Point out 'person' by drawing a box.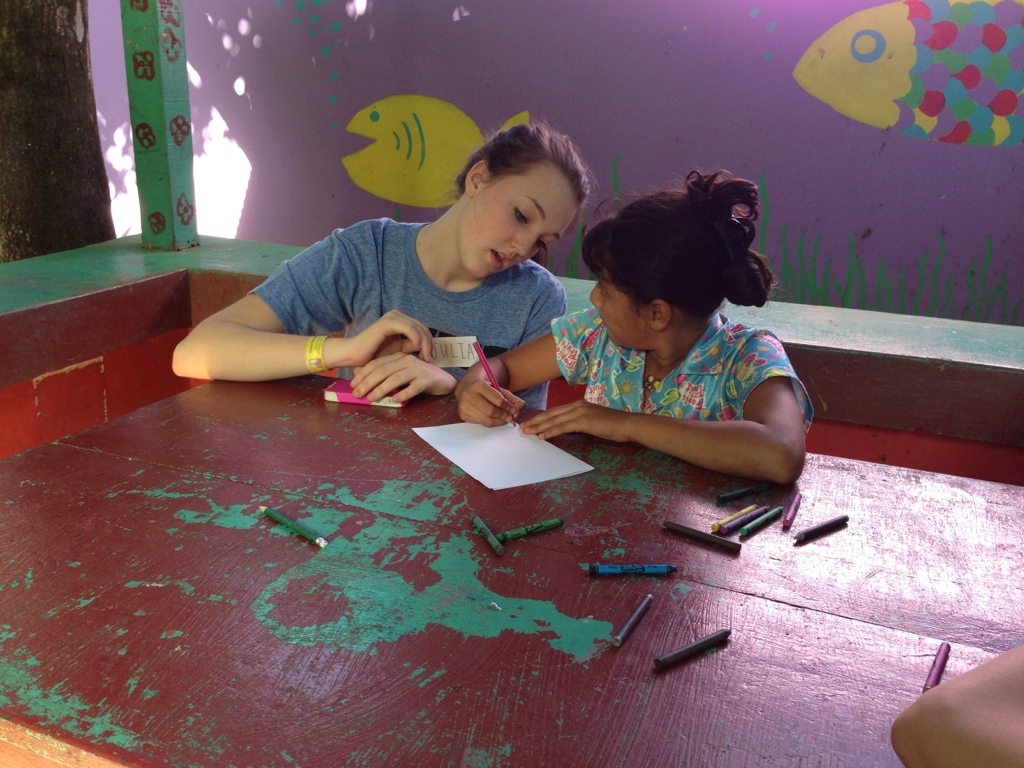
887/642/1023/767.
